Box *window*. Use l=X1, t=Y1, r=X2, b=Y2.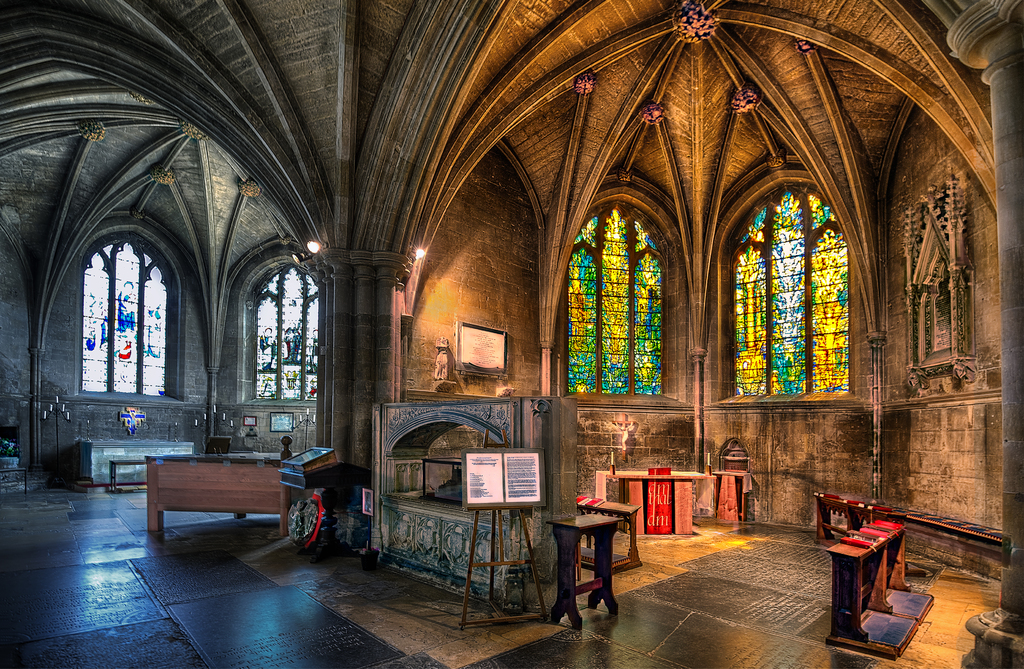
l=250, t=266, r=315, b=402.
